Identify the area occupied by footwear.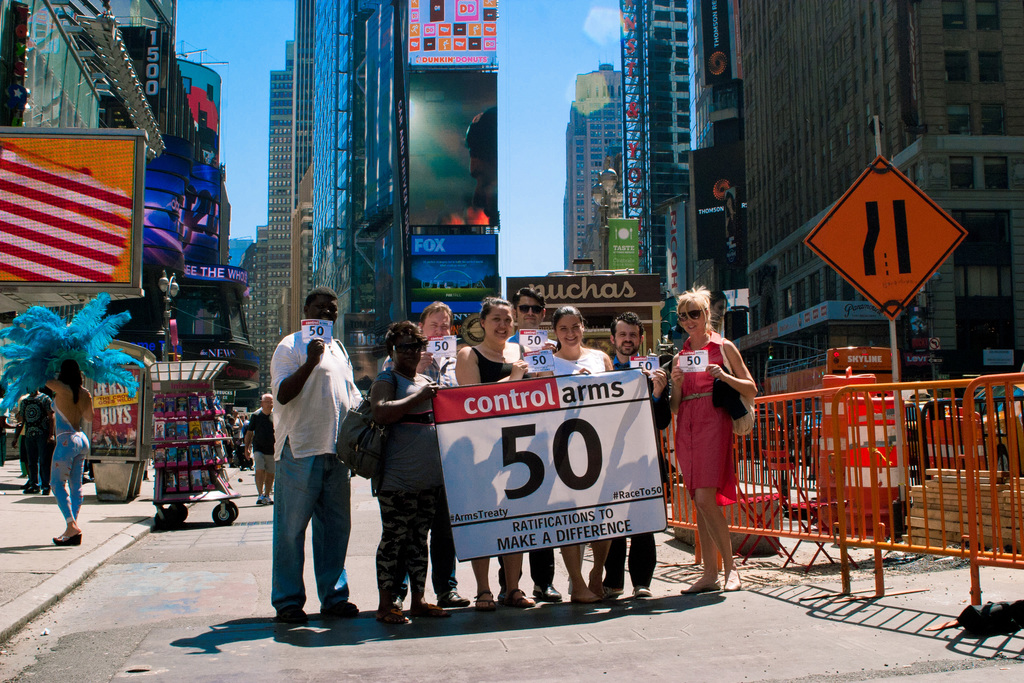
Area: {"x1": 638, "y1": 583, "x2": 652, "y2": 597}.
